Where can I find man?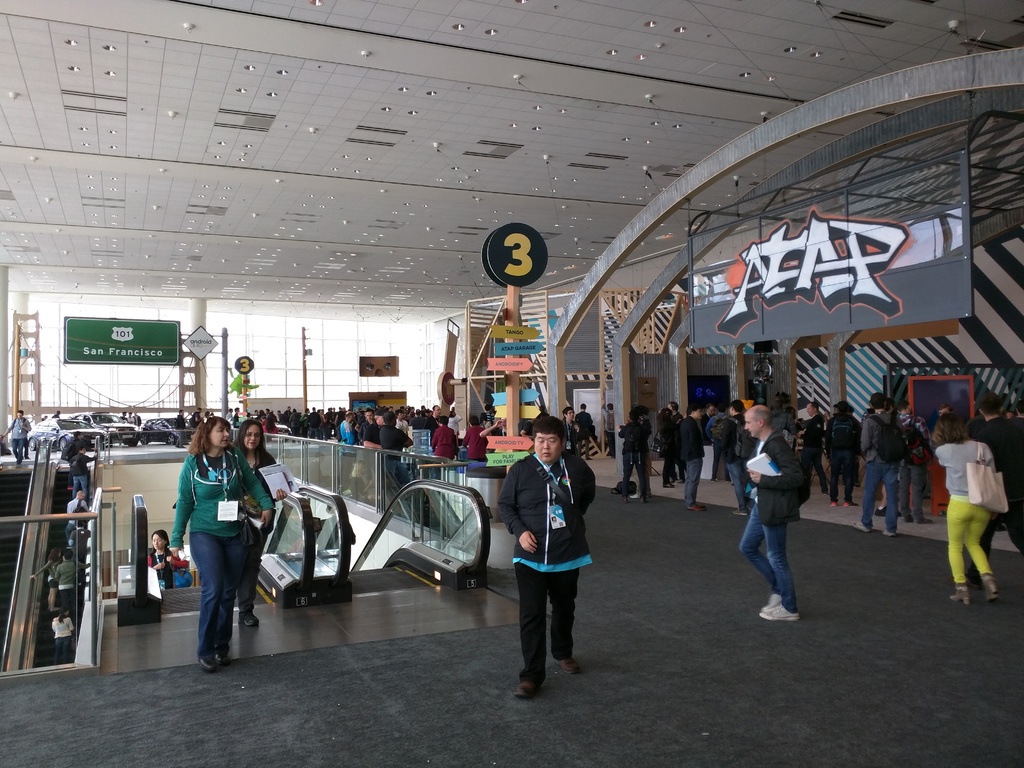
You can find it at <box>822,400,861,508</box>.
